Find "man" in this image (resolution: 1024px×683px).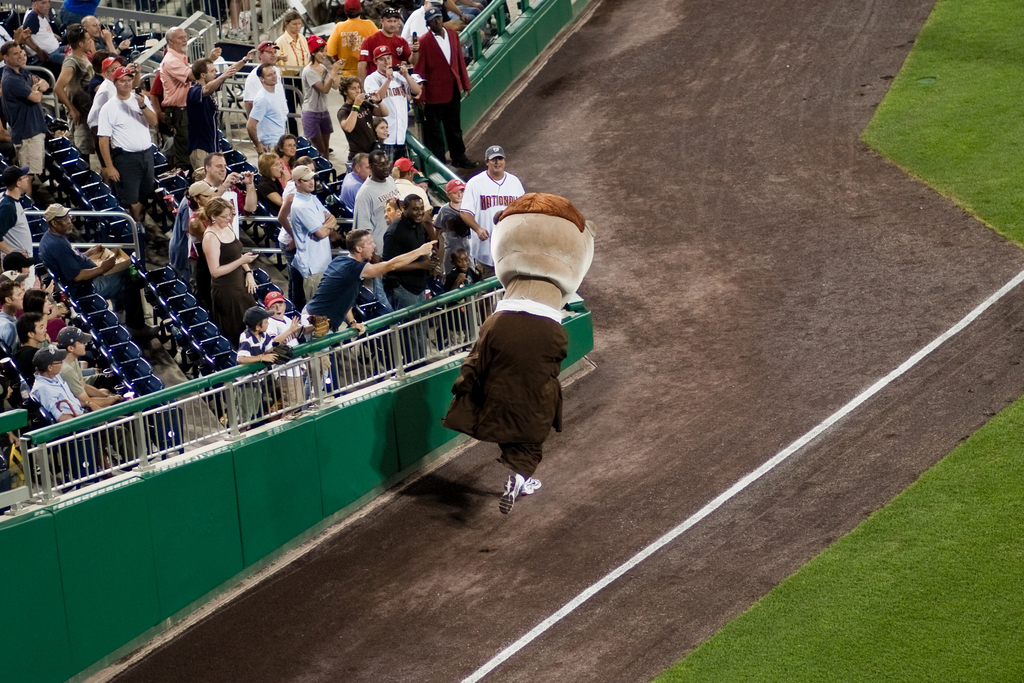
380, 193, 438, 366.
